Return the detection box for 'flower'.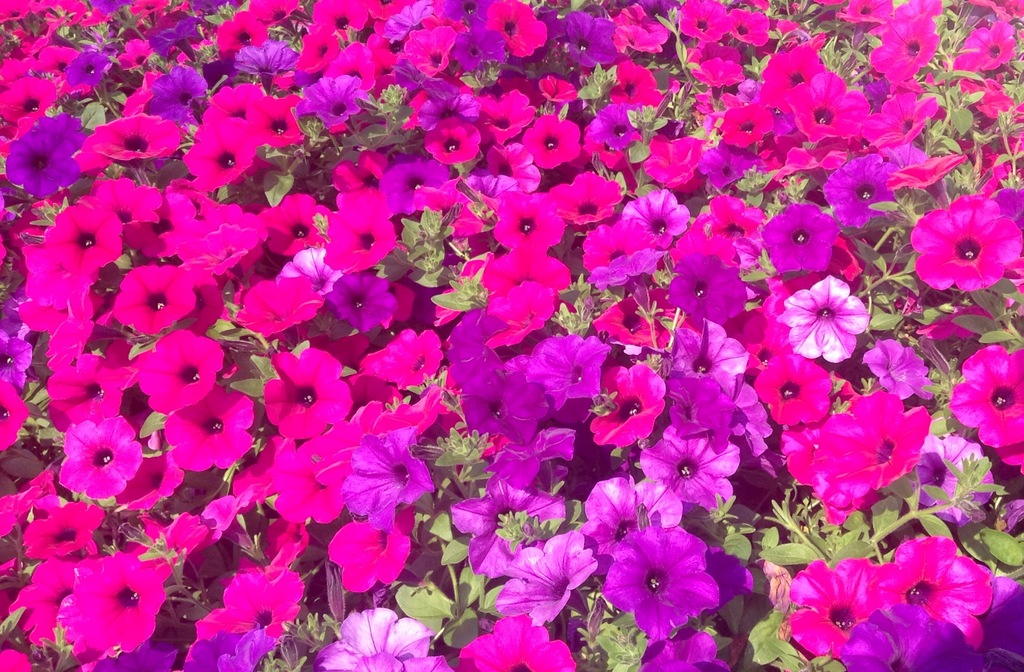
box(607, 532, 728, 639).
